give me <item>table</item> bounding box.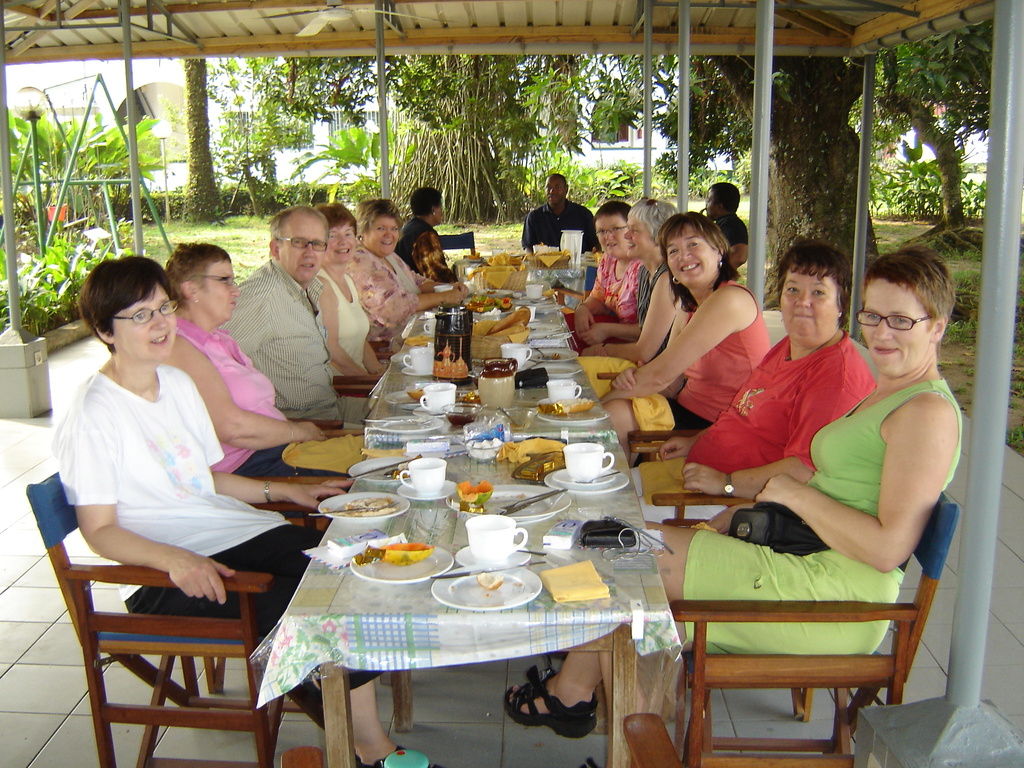
bbox=[241, 448, 680, 767].
